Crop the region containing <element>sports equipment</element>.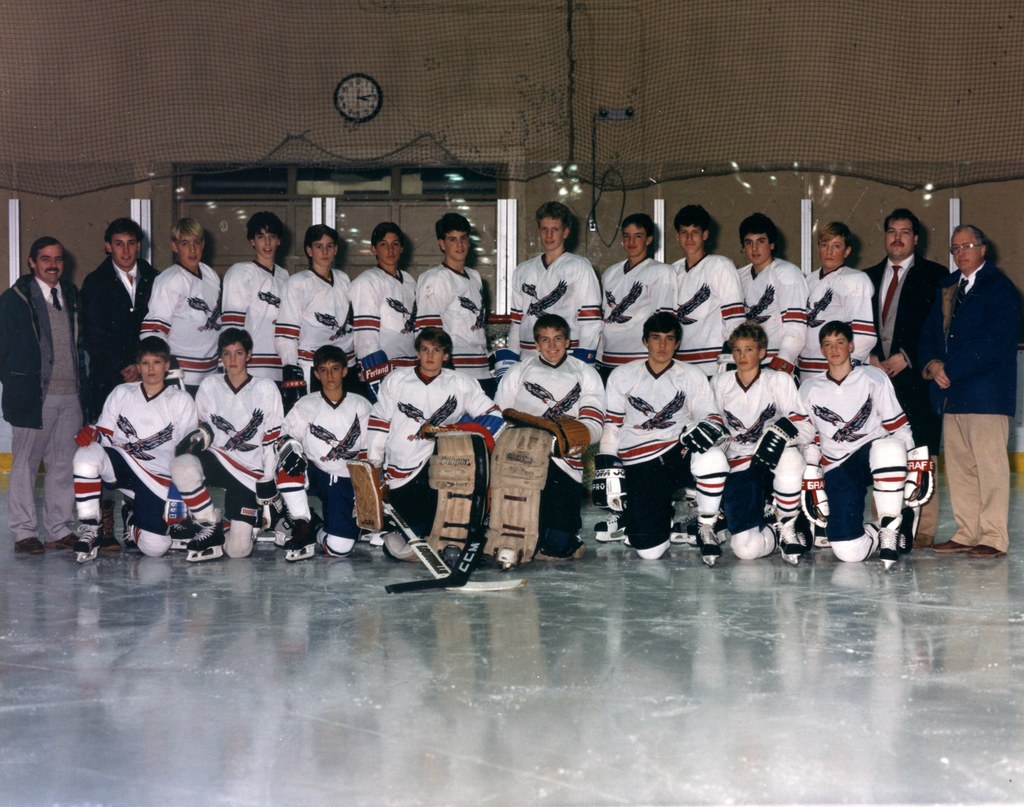
Crop region: [x1=118, y1=498, x2=139, y2=554].
